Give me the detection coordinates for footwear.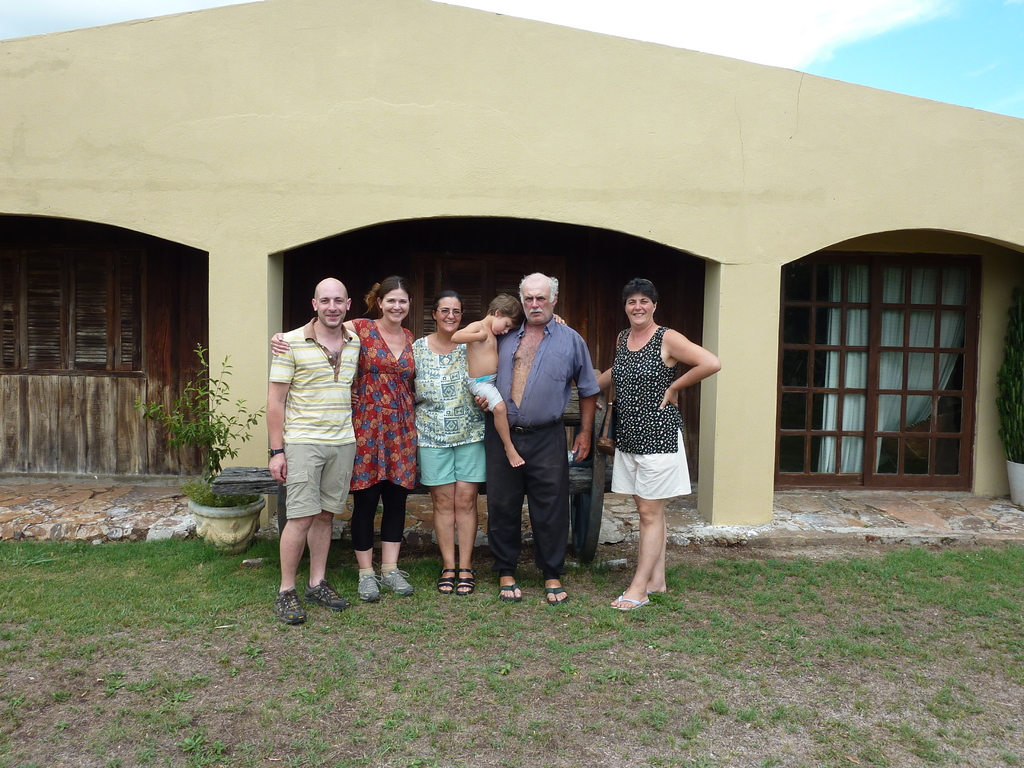
500/586/523/602.
